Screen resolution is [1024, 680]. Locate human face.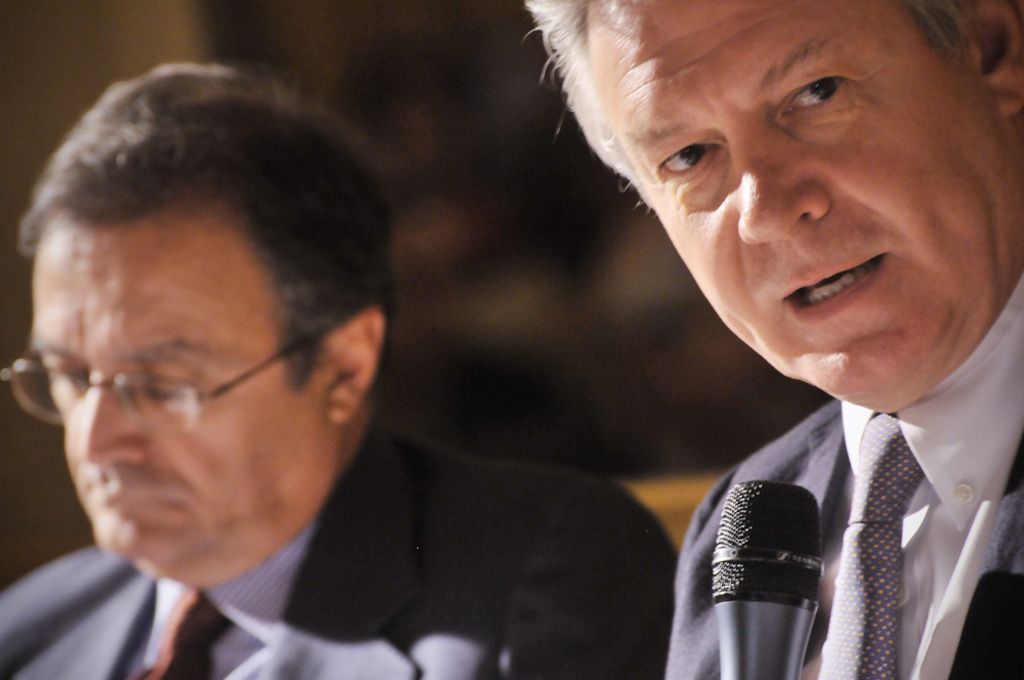
select_region(595, 0, 1023, 411).
